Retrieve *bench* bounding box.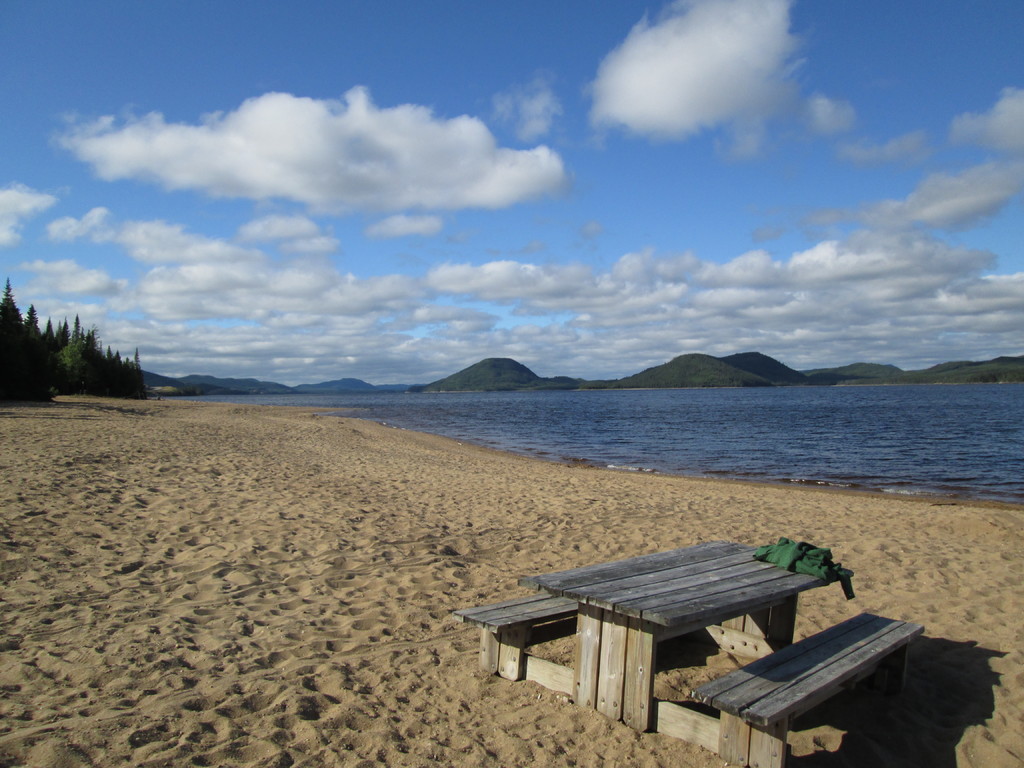
Bounding box: Rect(442, 527, 918, 766).
